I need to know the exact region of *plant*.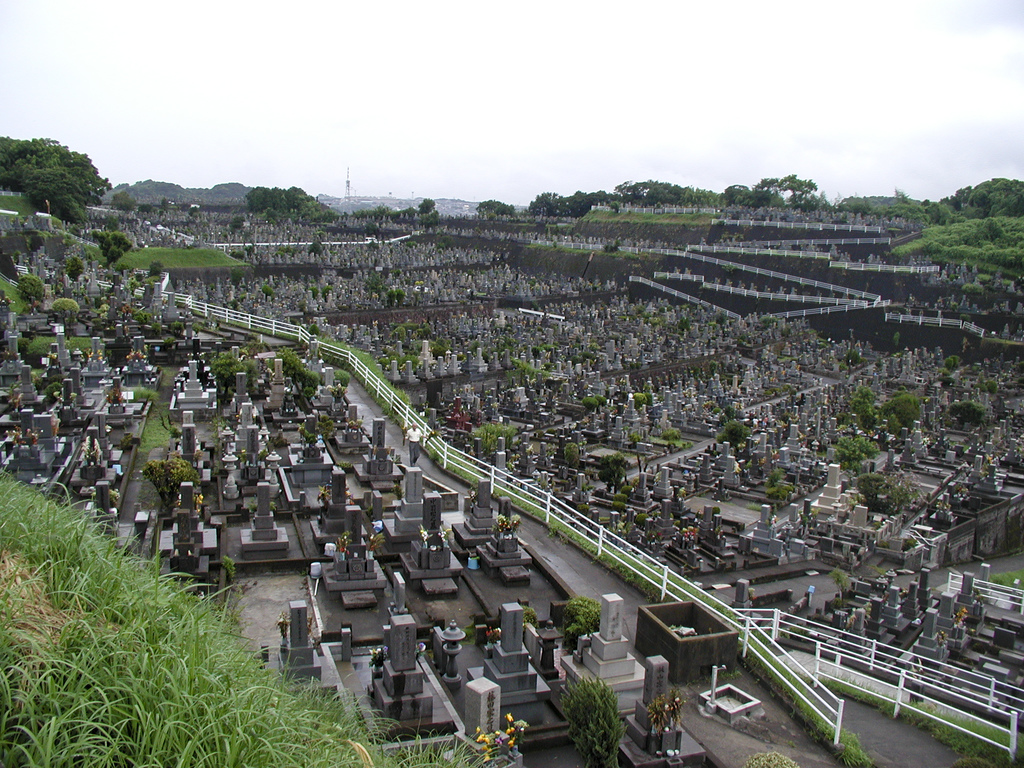
Region: (892,331,900,352).
